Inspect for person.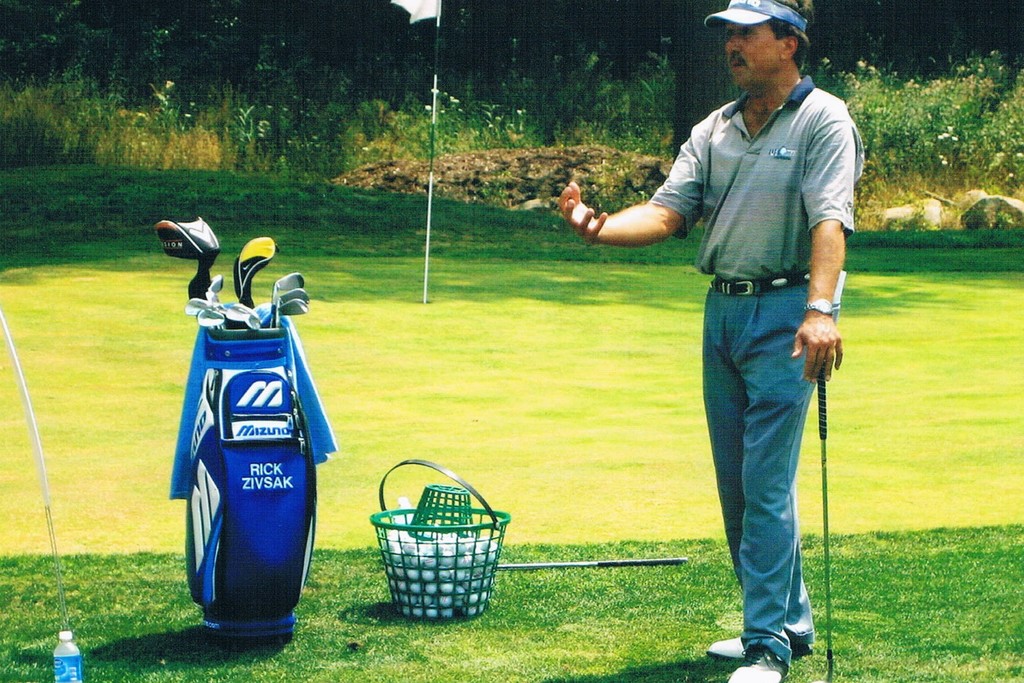
Inspection: [623, 1, 867, 682].
